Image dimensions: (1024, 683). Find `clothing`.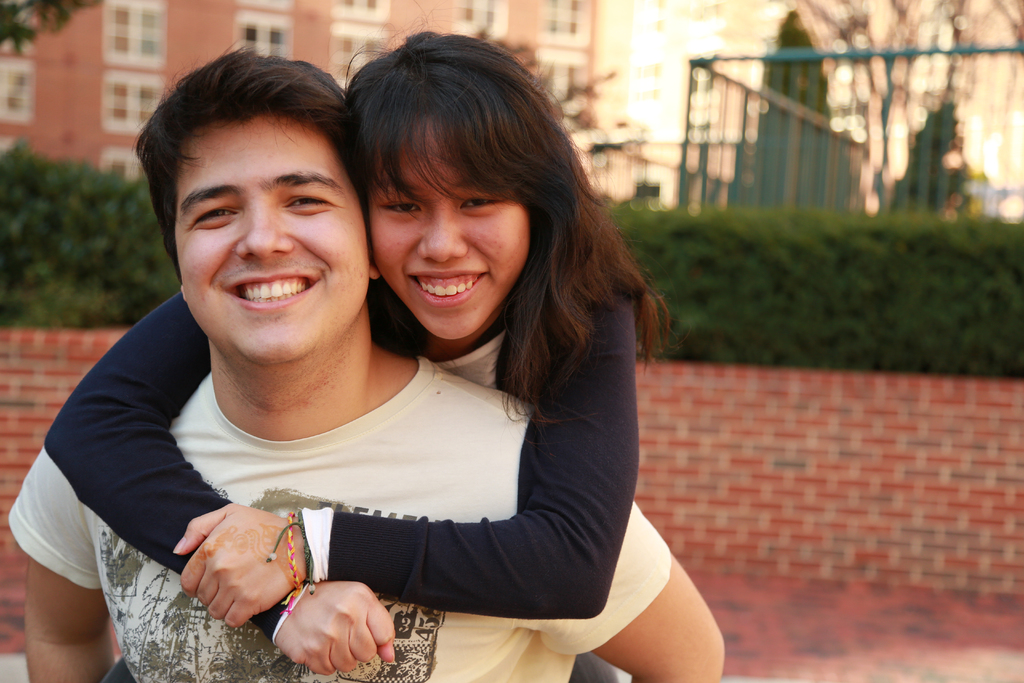
Rect(45, 237, 639, 645).
